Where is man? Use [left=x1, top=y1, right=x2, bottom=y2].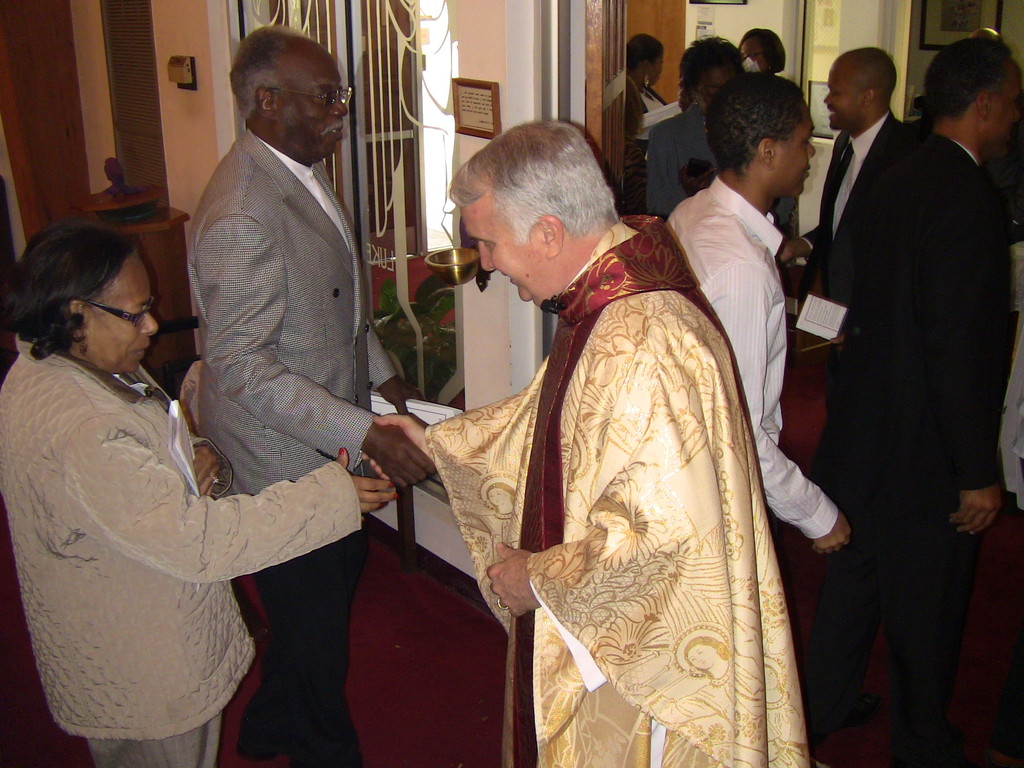
[left=779, top=49, right=893, bottom=488].
